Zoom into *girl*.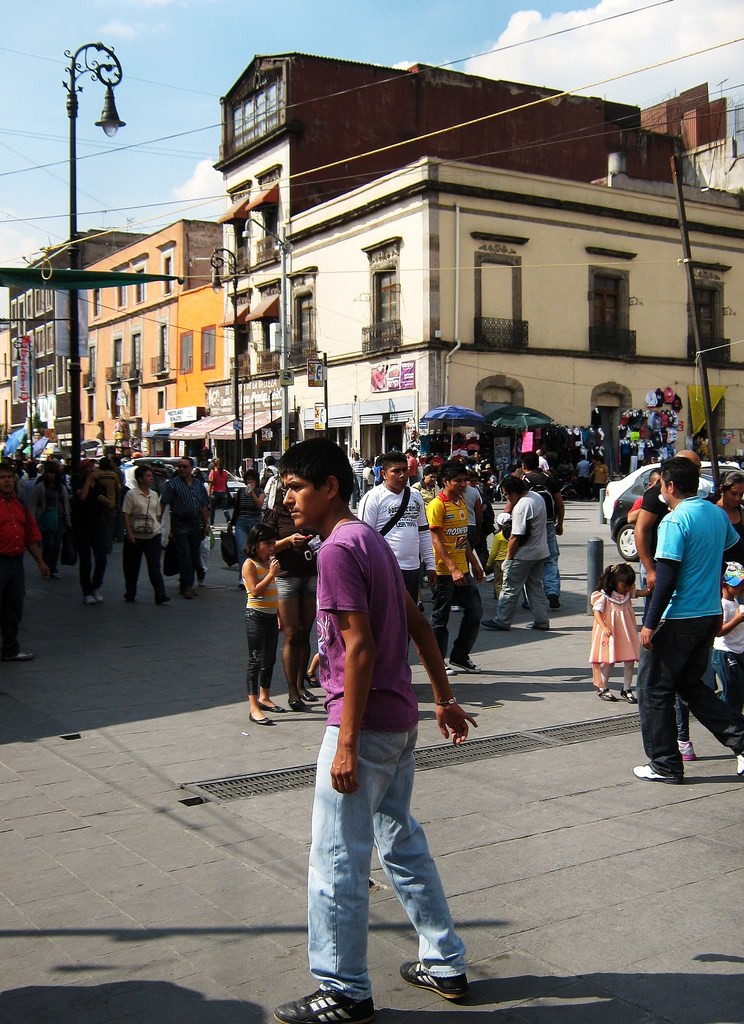
Zoom target: 483,508,511,599.
